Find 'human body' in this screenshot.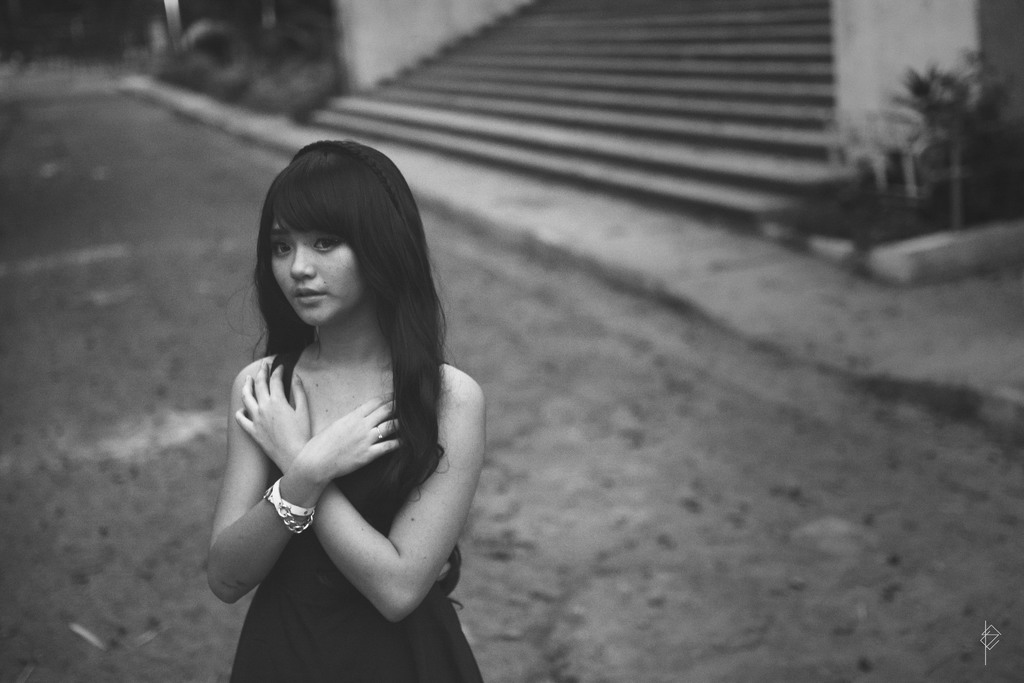
The bounding box for 'human body' is <region>187, 242, 508, 651</region>.
